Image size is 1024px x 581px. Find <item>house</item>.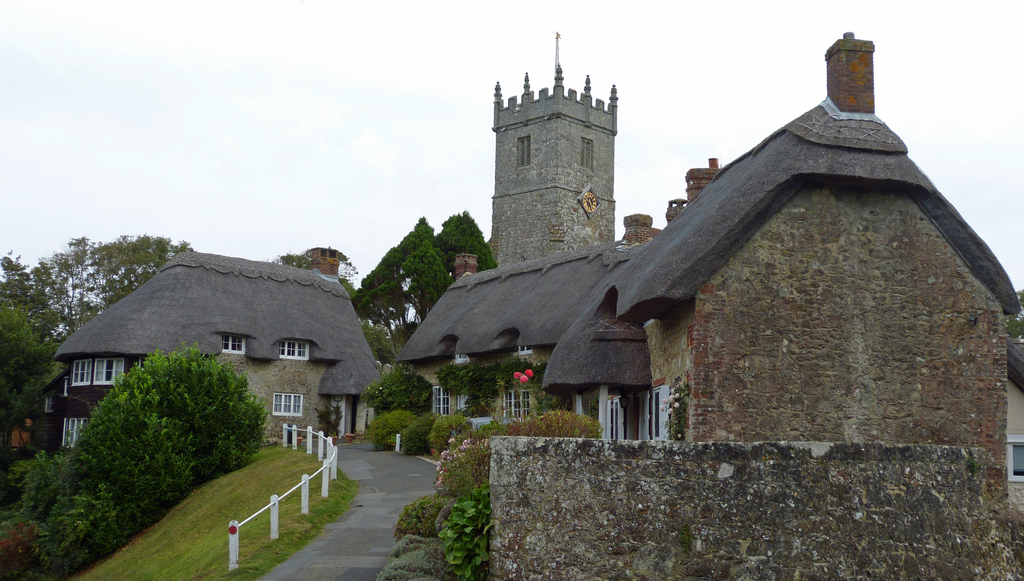
483 33 615 267.
